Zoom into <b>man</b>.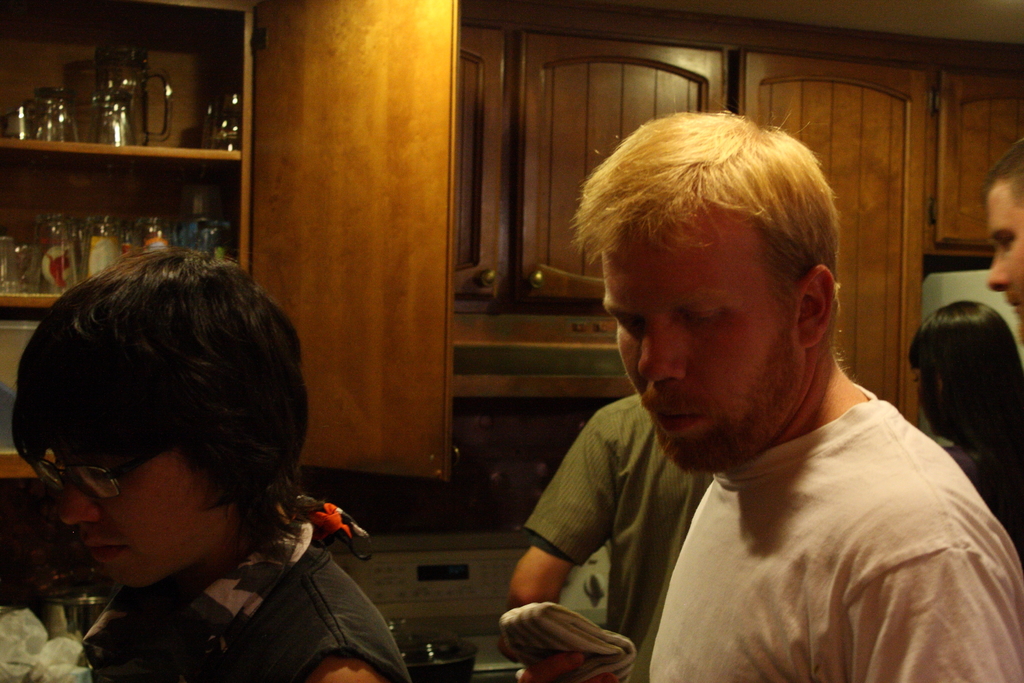
Zoom target: bbox(509, 393, 714, 682).
